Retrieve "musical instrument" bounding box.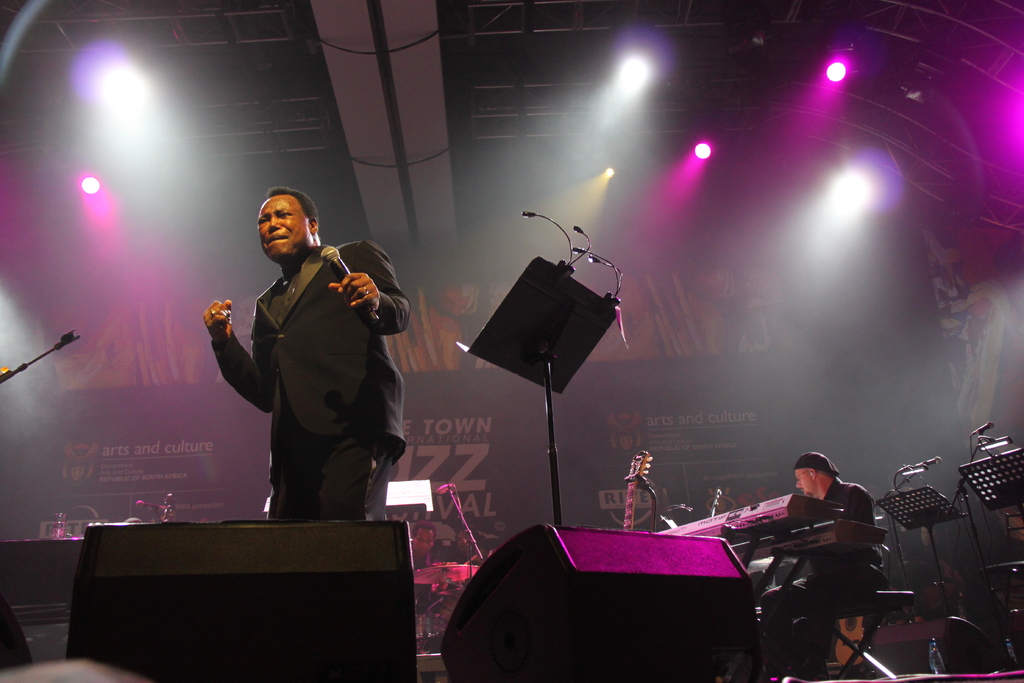
Bounding box: x1=618, y1=451, x2=656, y2=530.
